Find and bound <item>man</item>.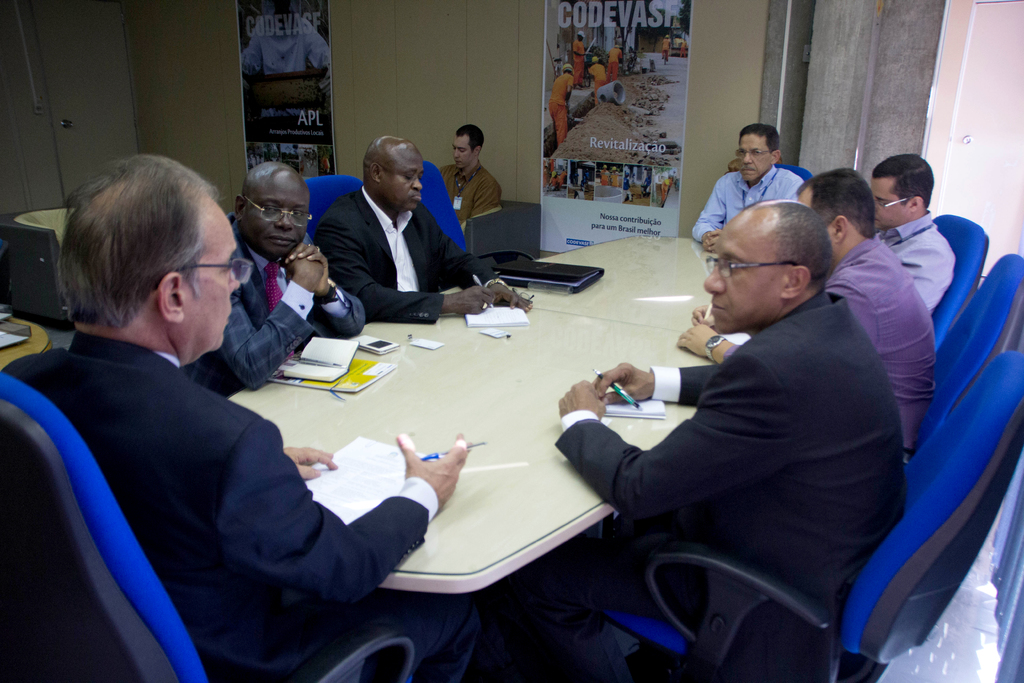
Bound: [298, 133, 474, 333].
